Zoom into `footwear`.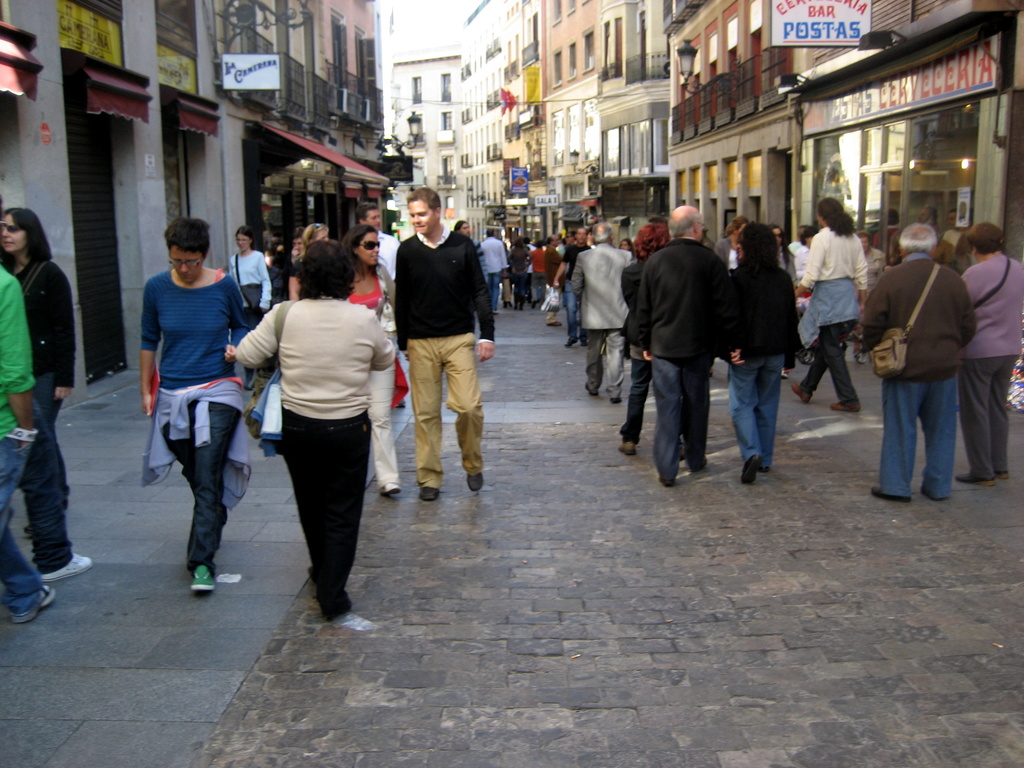
Zoom target: <box>188,561,221,596</box>.
